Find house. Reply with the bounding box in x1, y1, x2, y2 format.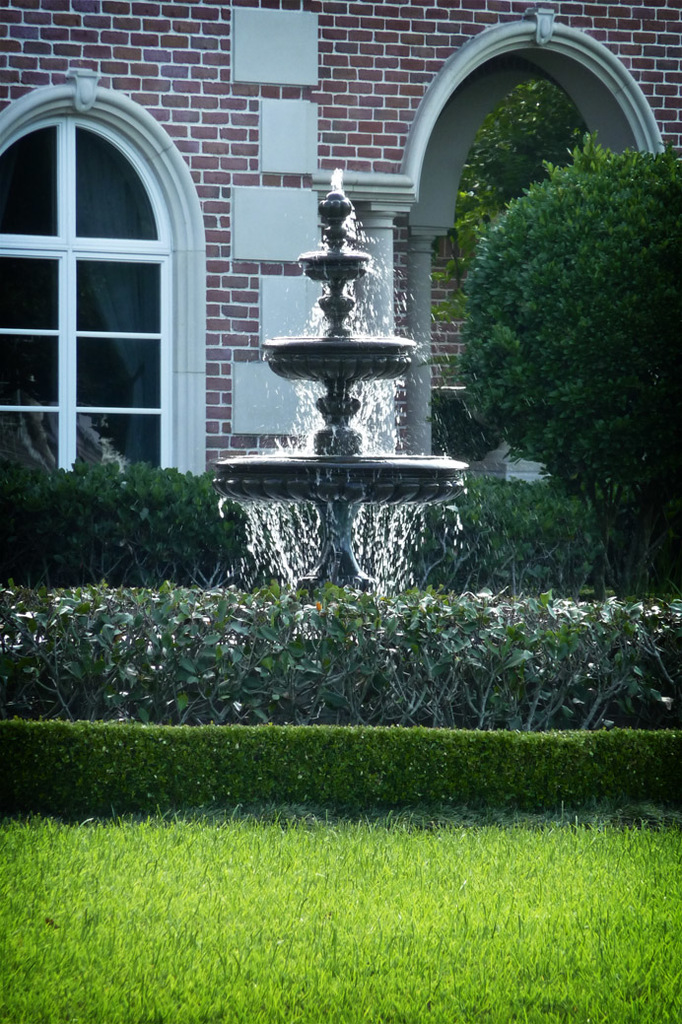
0, 0, 681, 582.
